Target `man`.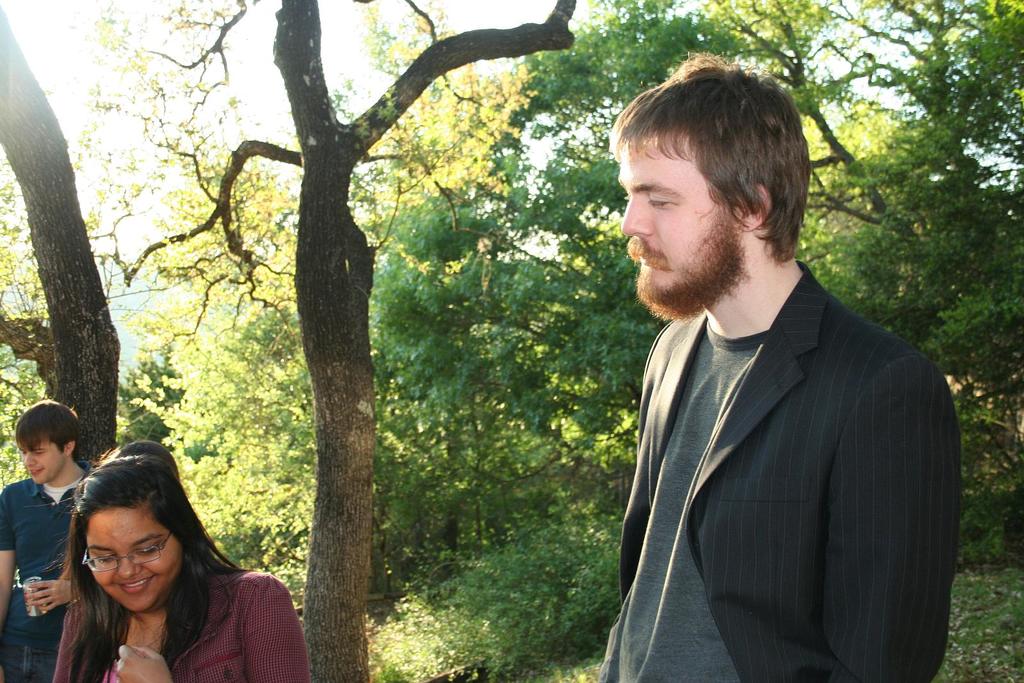
Target region: {"left": 0, "top": 396, "right": 98, "bottom": 682}.
